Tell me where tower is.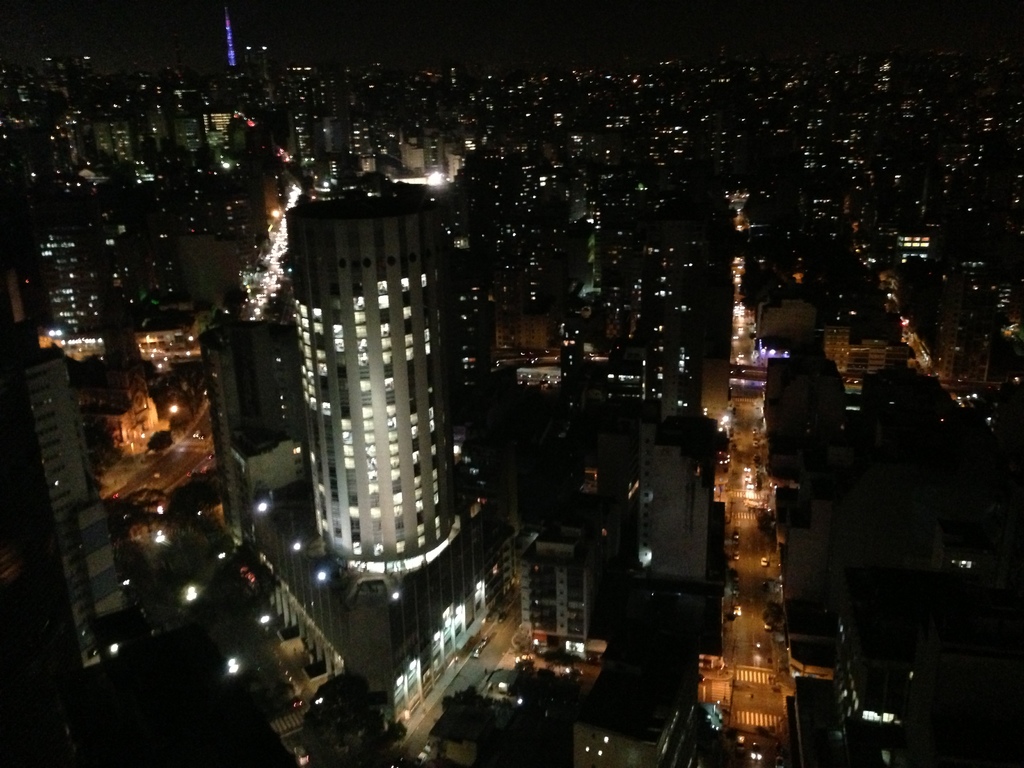
tower is at bbox(304, 198, 458, 581).
